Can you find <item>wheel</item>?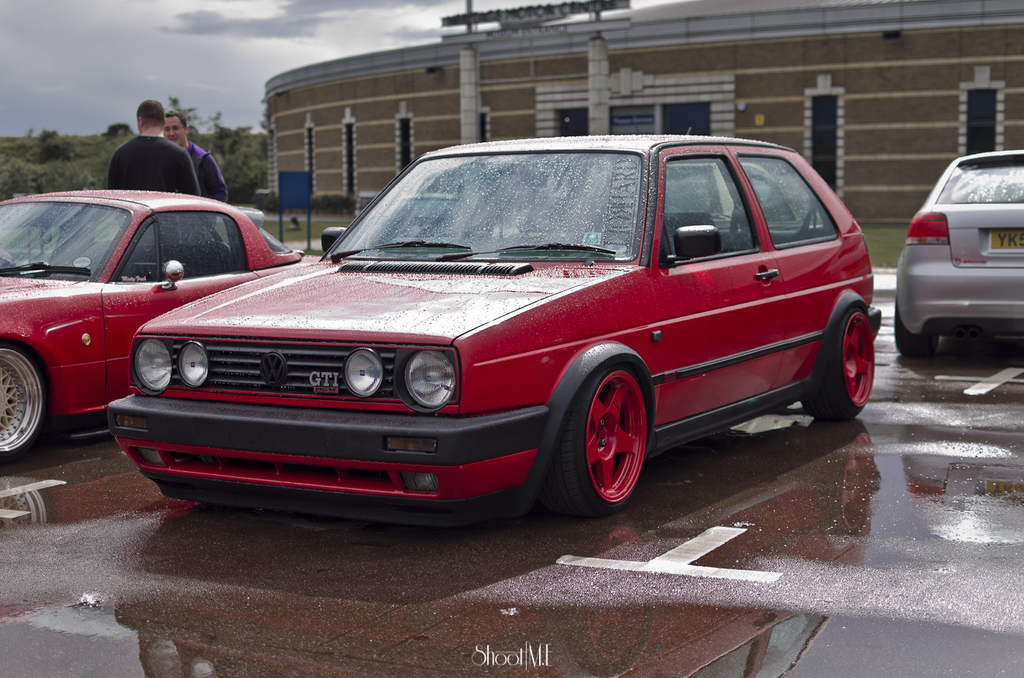
Yes, bounding box: box(0, 345, 47, 466).
